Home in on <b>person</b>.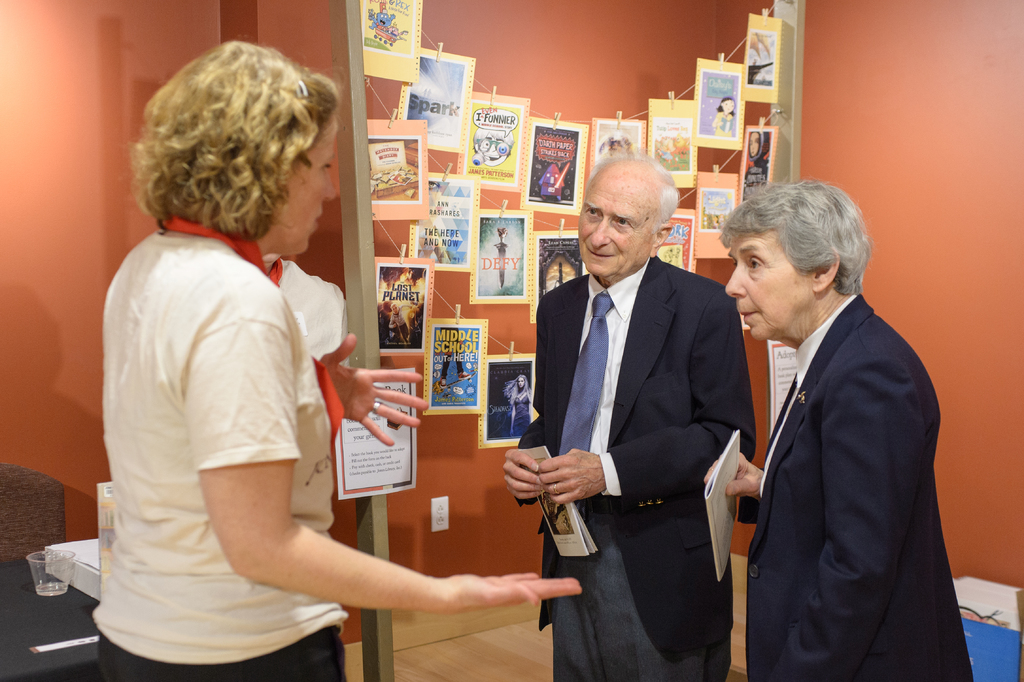
Homed in at [502,147,754,681].
